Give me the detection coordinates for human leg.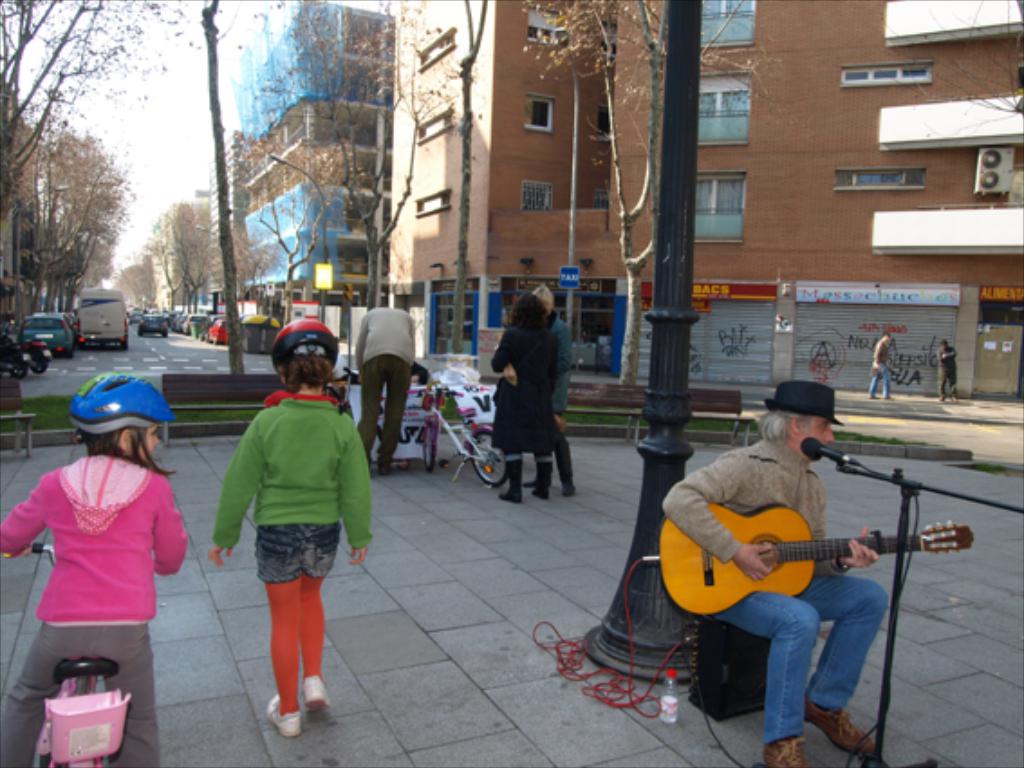
(x1=358, y1=360, x2=385, y2=450).
